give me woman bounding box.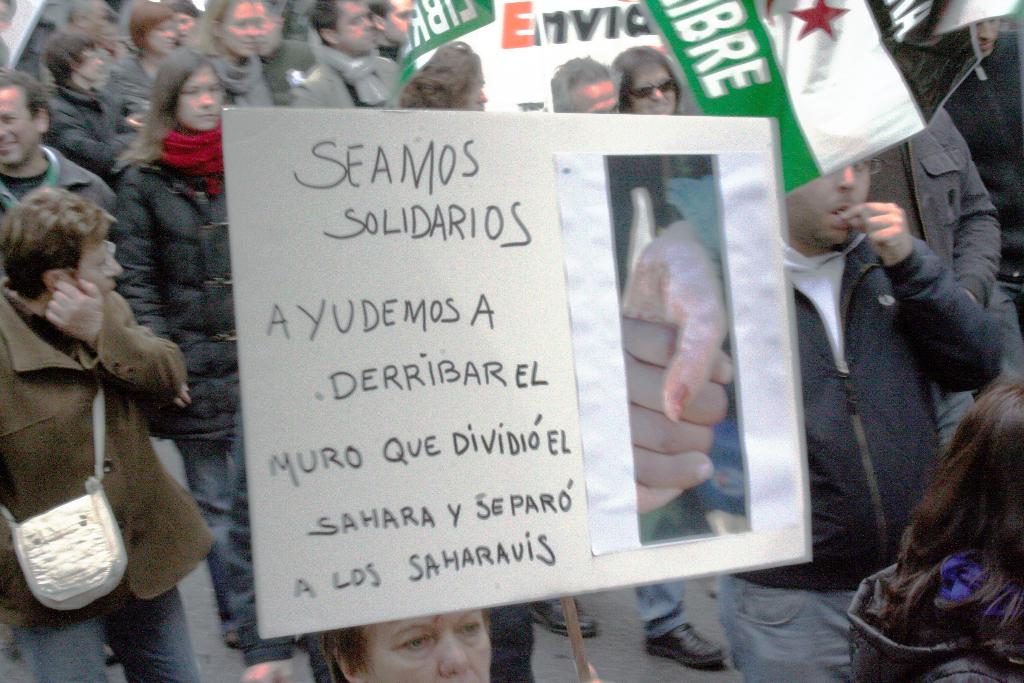
crop(113, 46, 249, 641).
